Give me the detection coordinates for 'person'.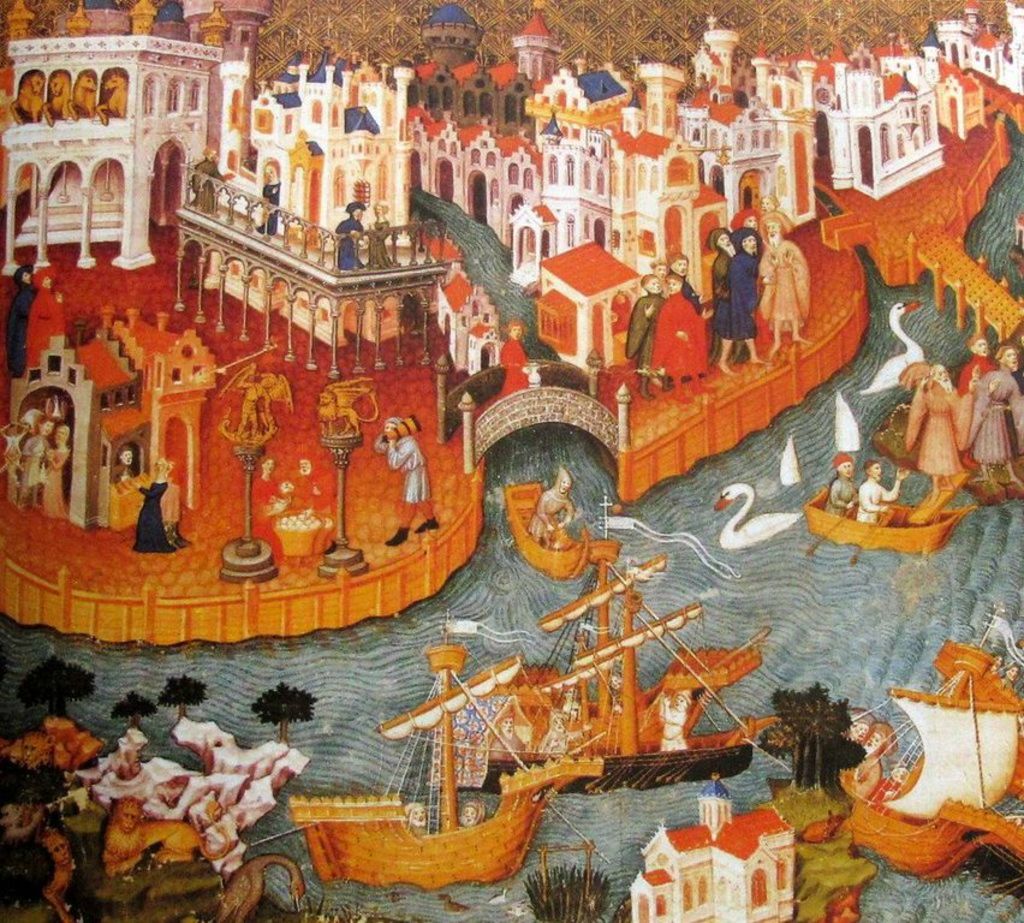
box(187, 145, 231, 220).
